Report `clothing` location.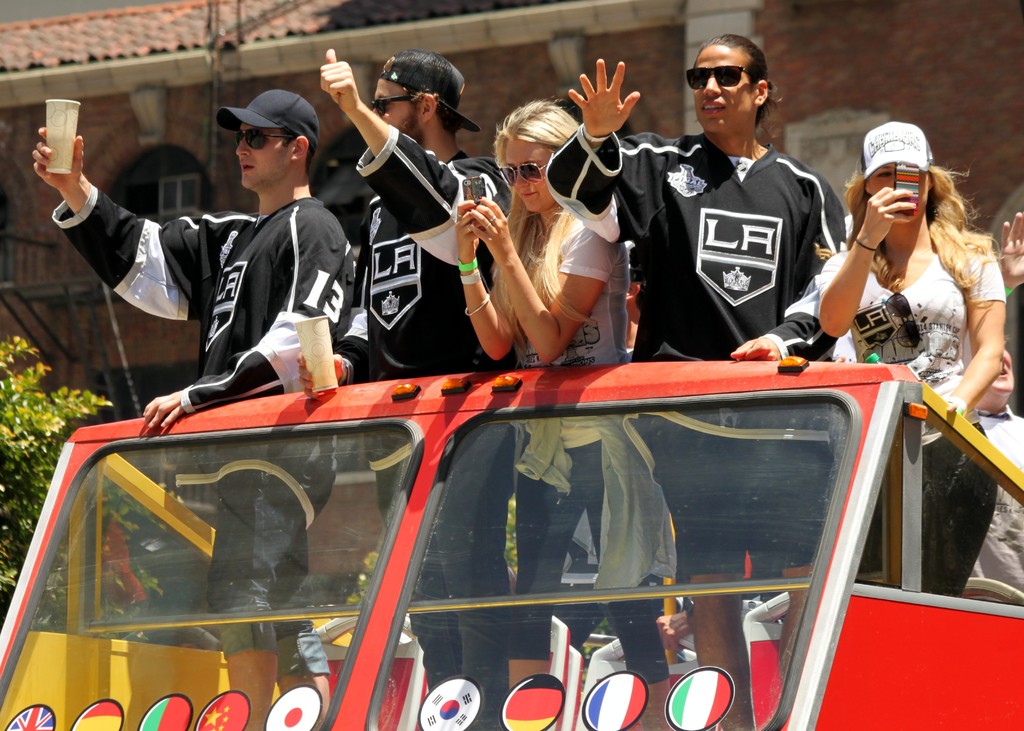
Report: <bbox>57, 191, 356, 686</bbox>.
